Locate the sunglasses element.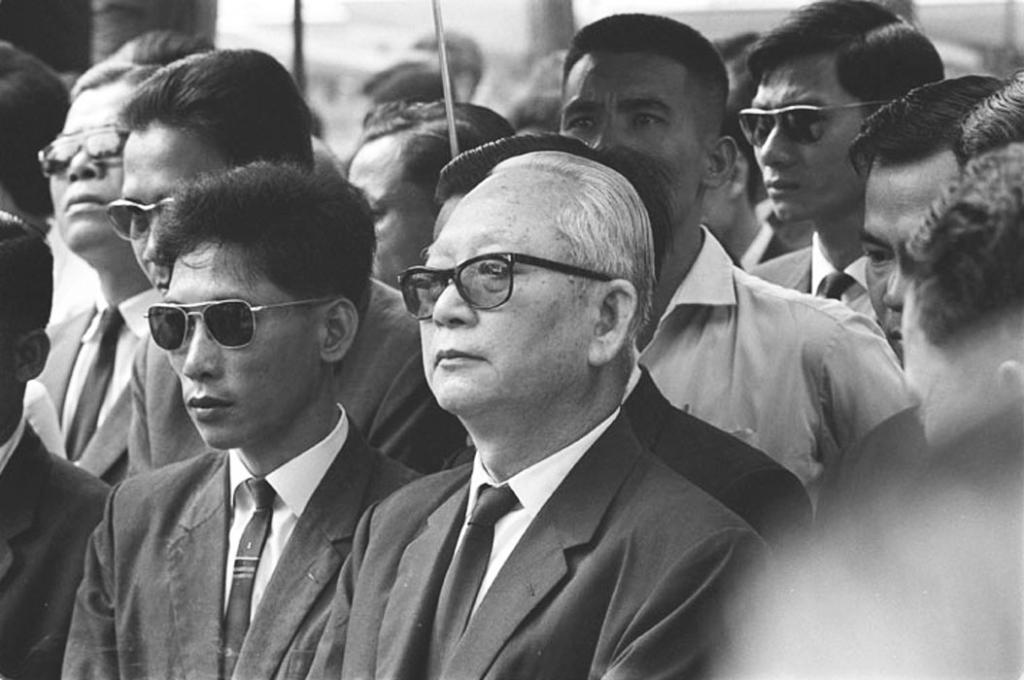
Element bbox: box(106, 195, 172, 246).
